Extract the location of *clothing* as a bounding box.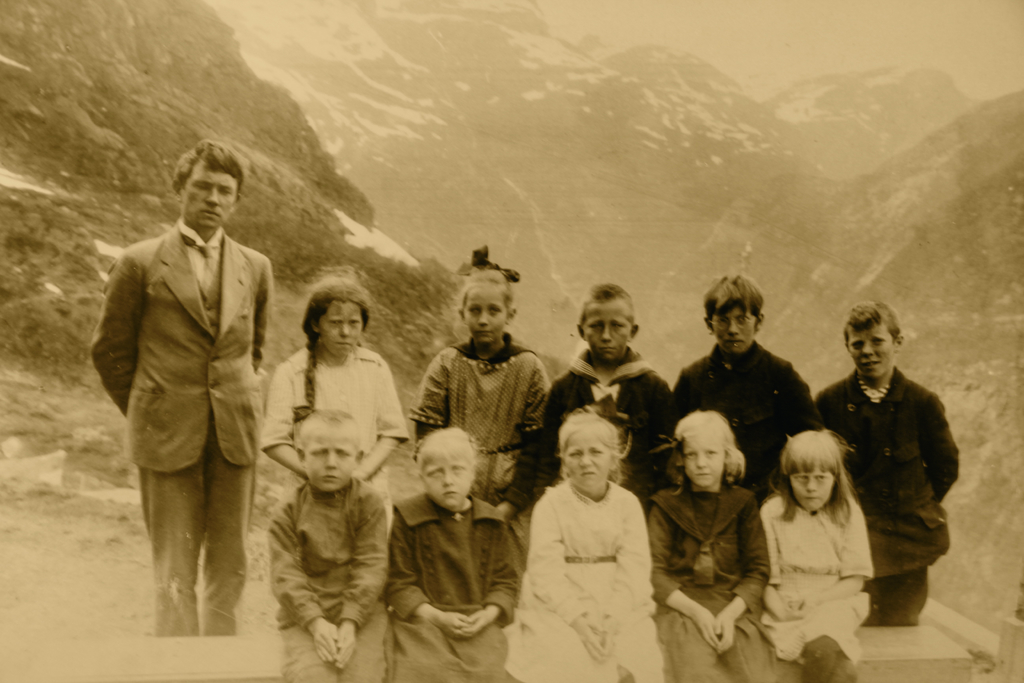
crop(651, 481, 772, 682).
